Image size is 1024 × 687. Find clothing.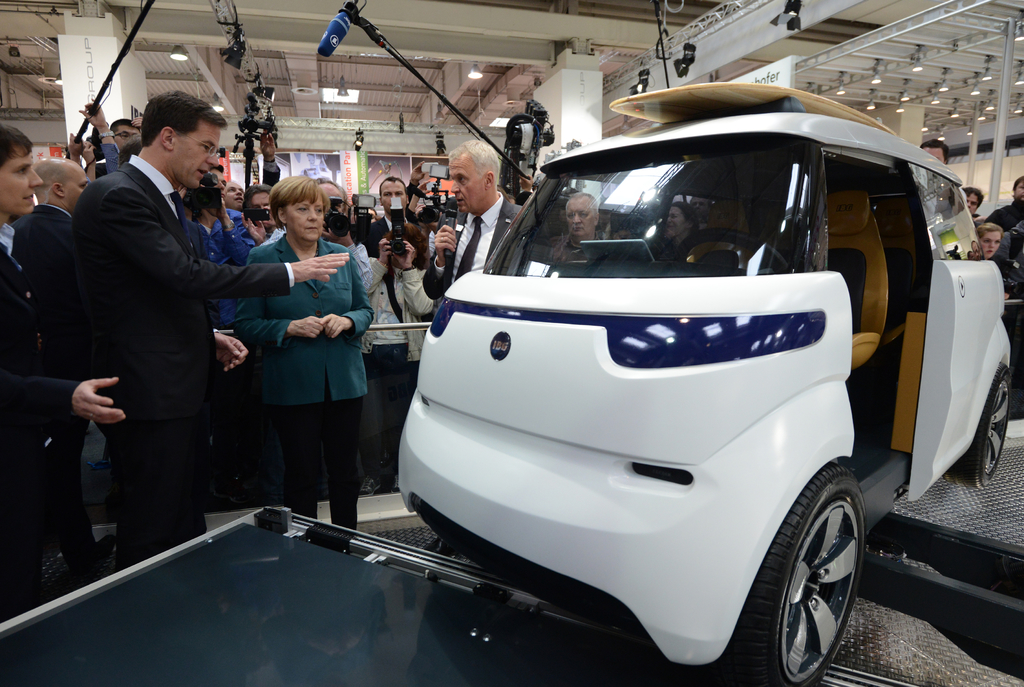
locate(984, 196, 1023, 233).
